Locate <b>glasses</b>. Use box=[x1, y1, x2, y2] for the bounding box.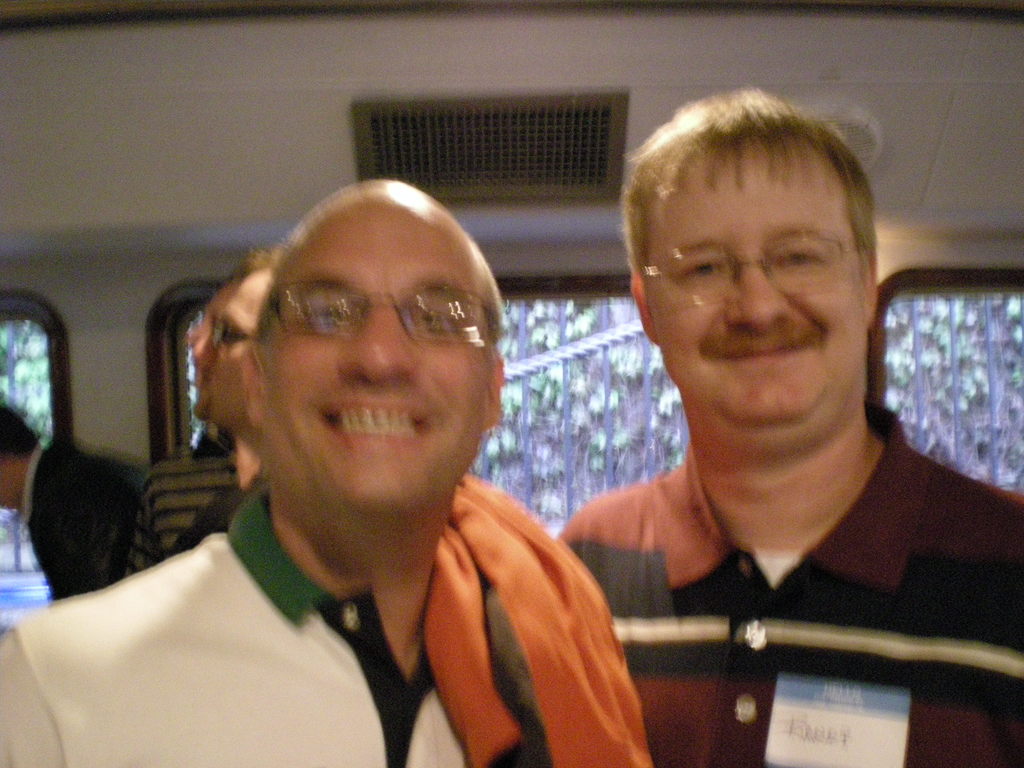
box=[269, 285, 502, 341].
